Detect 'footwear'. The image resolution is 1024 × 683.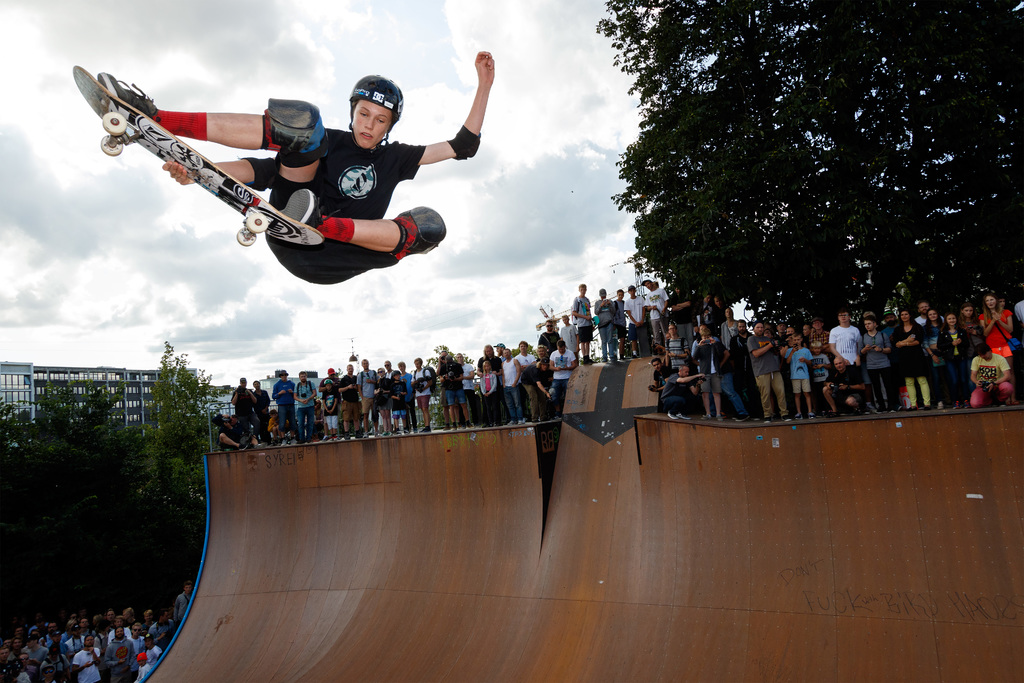
<bbox>762, 414, 771, 423</bbox>.
